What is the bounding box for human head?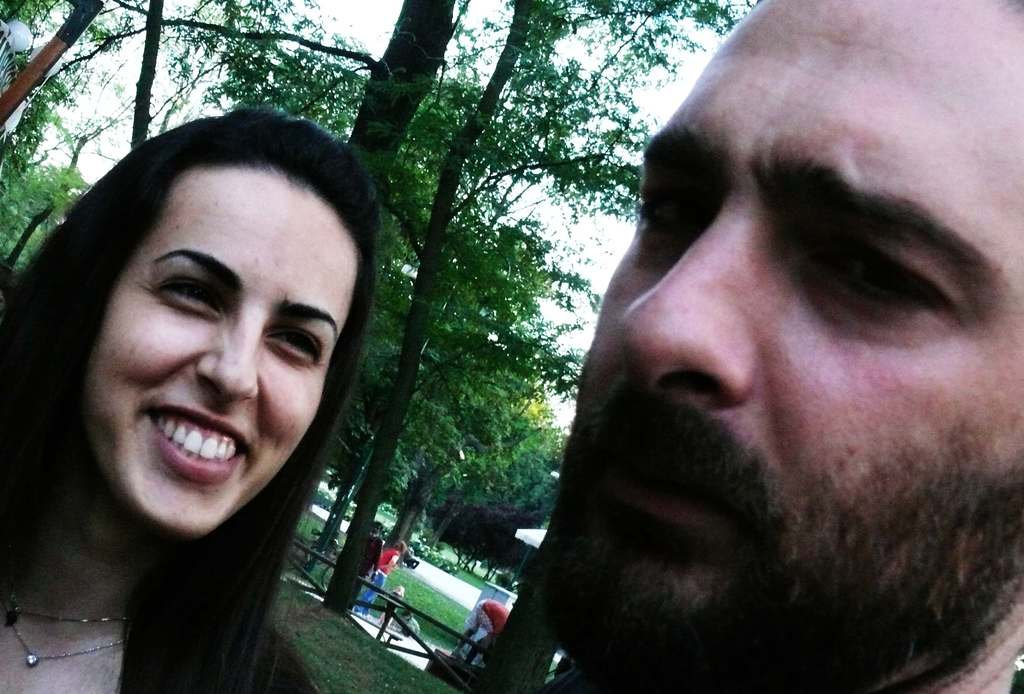
403:609:419:625.
